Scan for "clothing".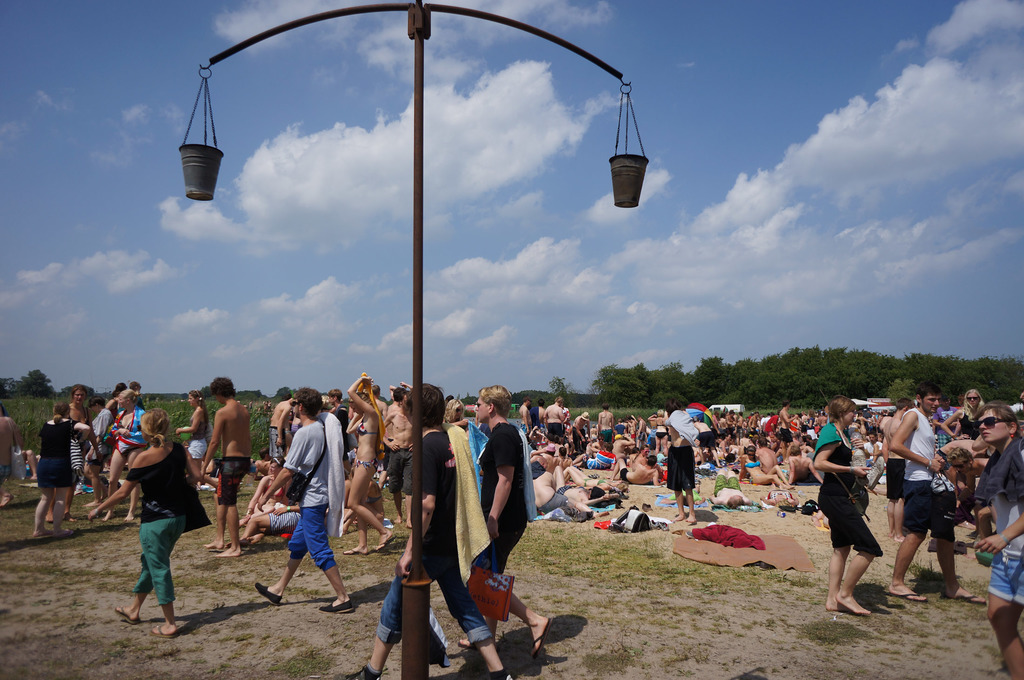
Scan result: Rect(335, 407, 345, 458).
